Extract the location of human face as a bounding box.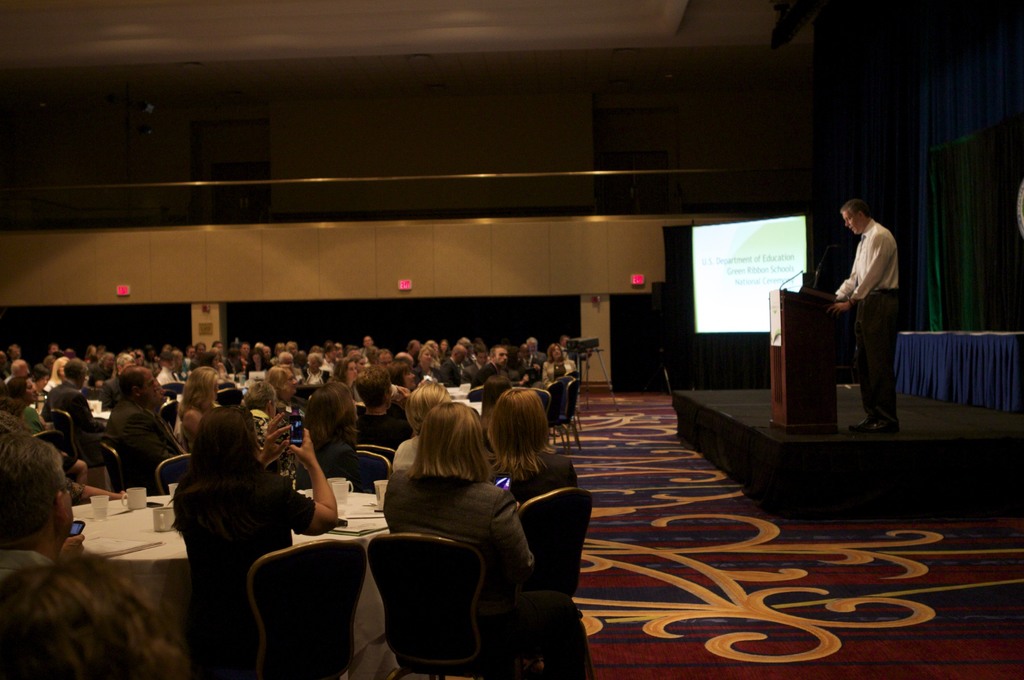
box(403, 365, 416, 388).
